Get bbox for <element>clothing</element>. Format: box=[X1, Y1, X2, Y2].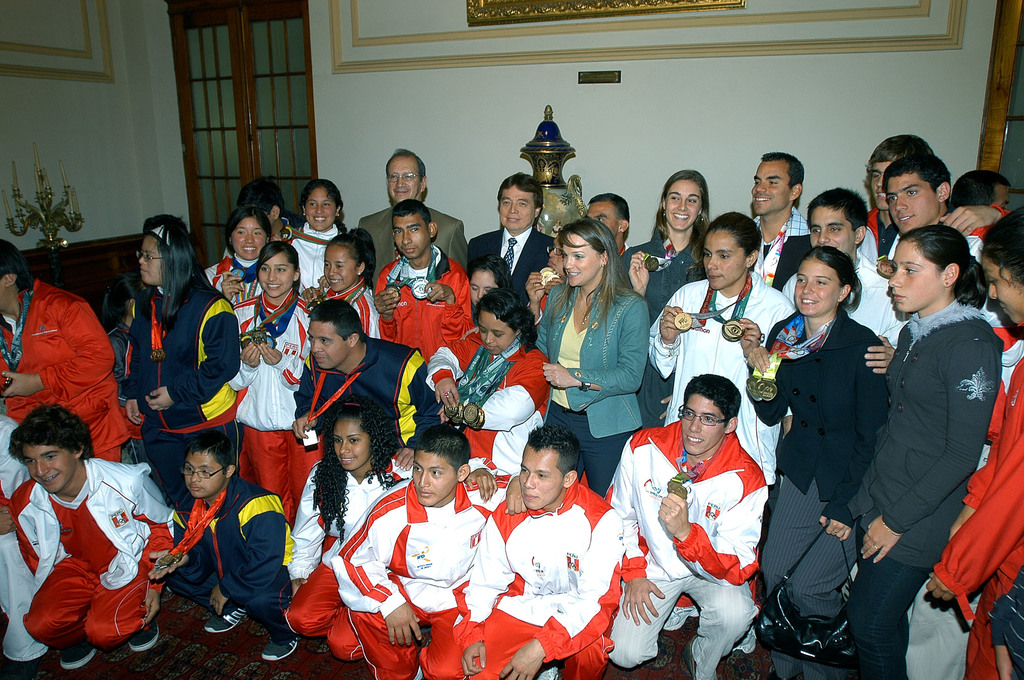
box=[156, 475, 294, 644].
